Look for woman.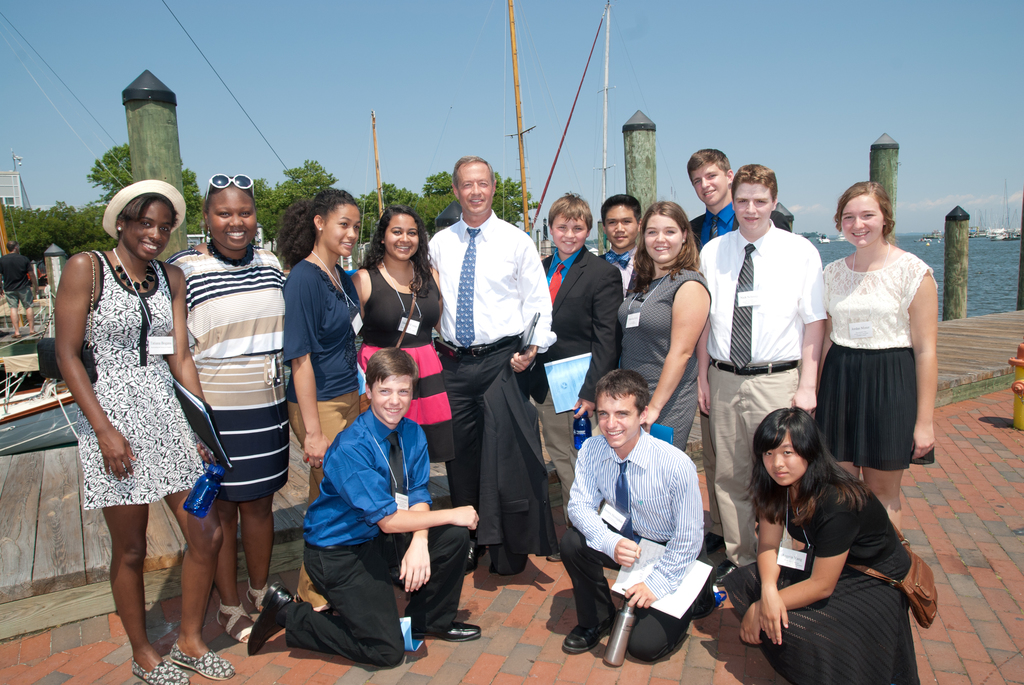
Found: x1=48, y1=179, x2=246, y2=684.
